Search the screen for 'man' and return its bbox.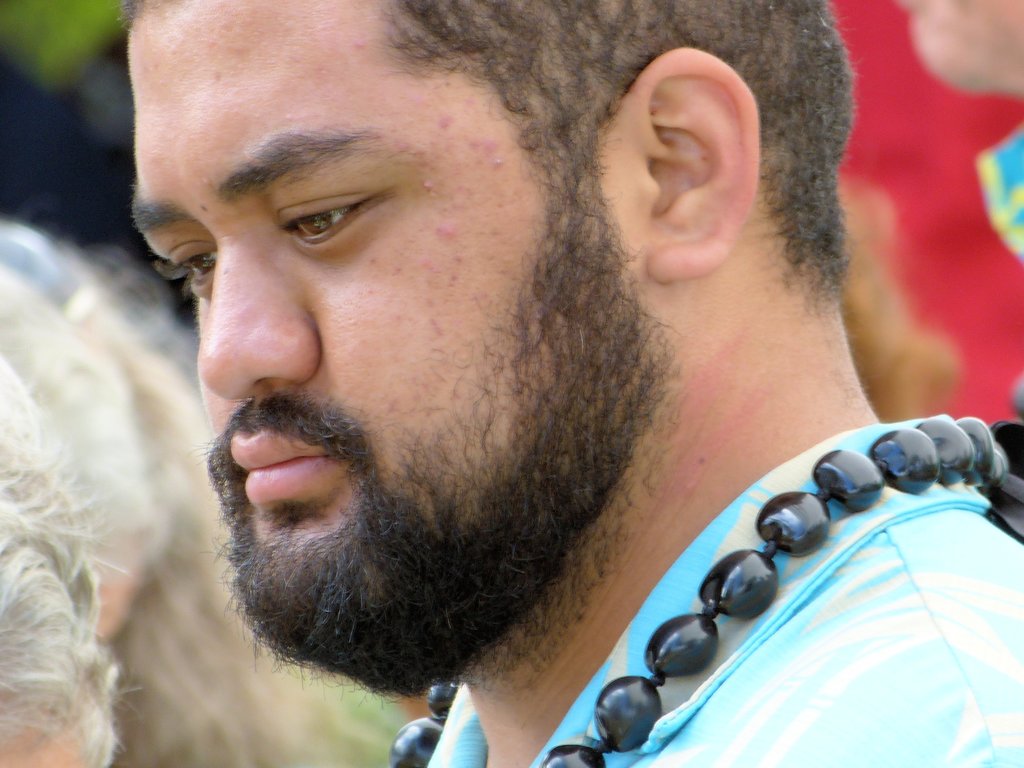
Found: pyautogui.locateOnScreen(0, 51, 1023, 766).
